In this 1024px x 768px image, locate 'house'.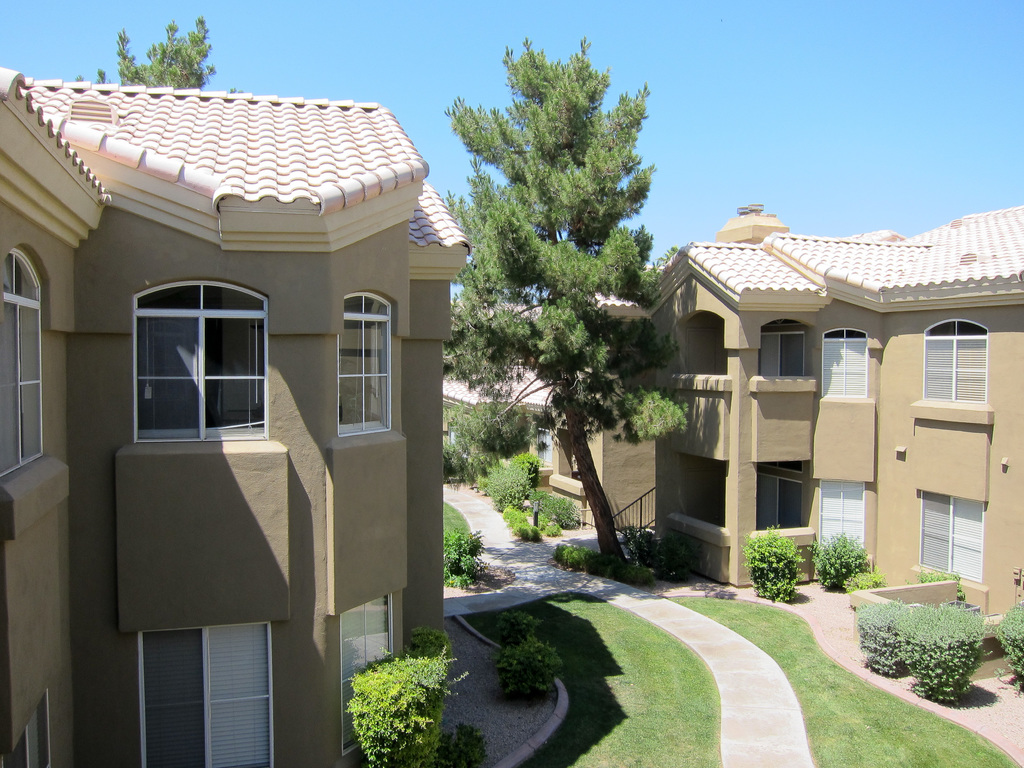
Bounding box: 649:202:1023:680.
